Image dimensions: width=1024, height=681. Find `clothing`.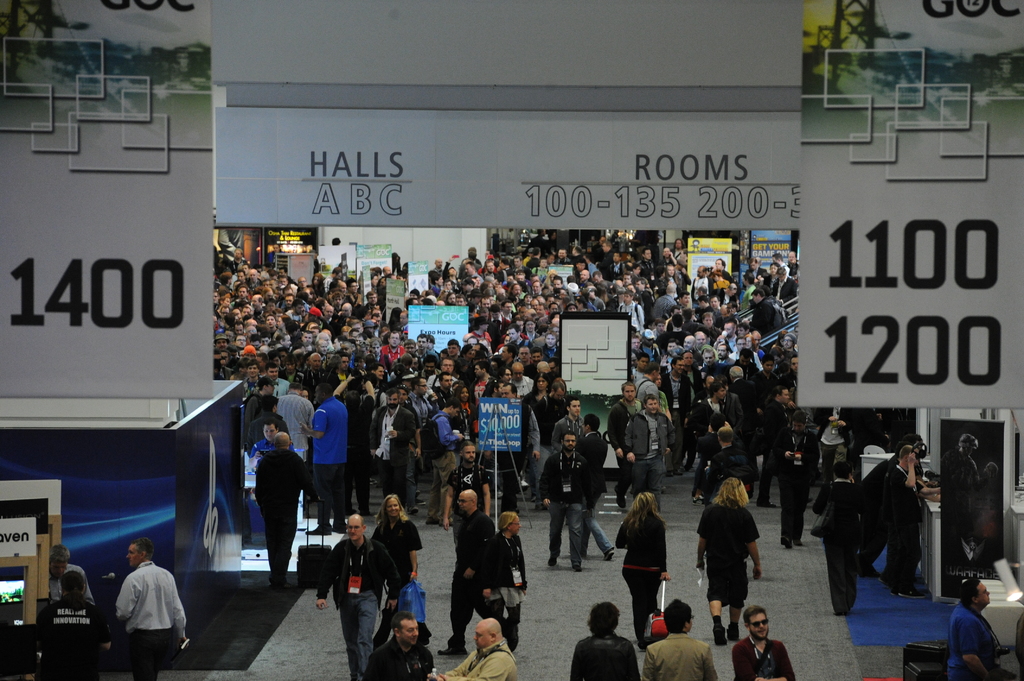
x1=370, y1=406, x2=424, y2=499.
